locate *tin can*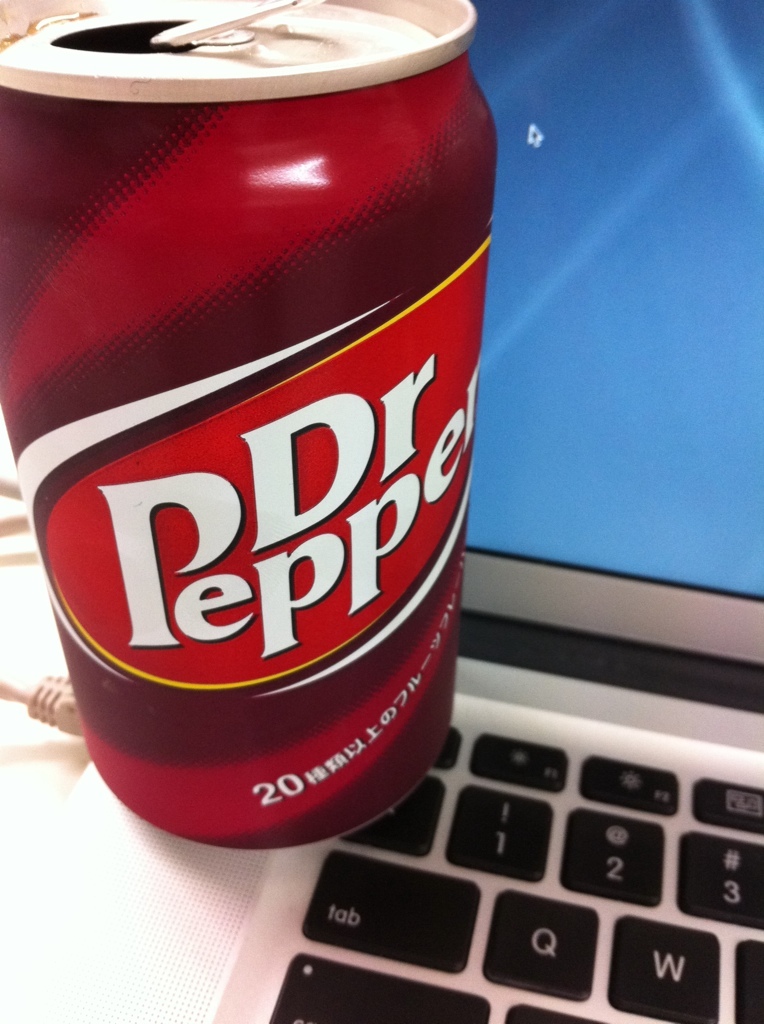
[x1=0, y1=0, x2=506, y2=872]
